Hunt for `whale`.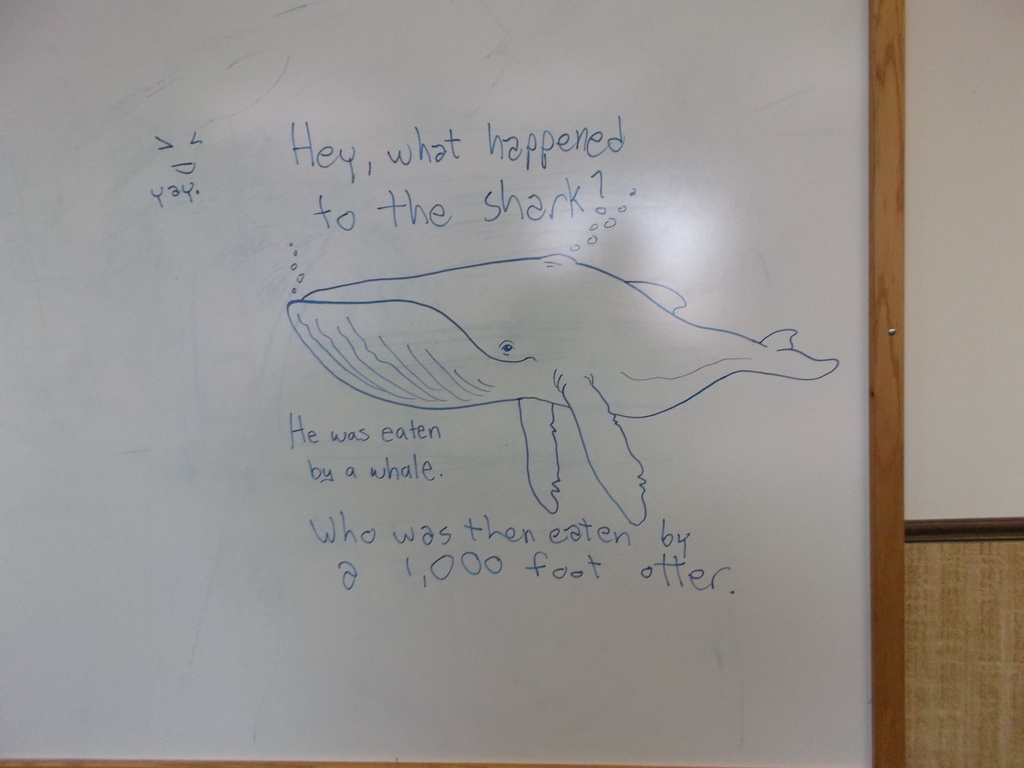
Hunted down at [x1=287, y1=250, x2=841, y2=524].
